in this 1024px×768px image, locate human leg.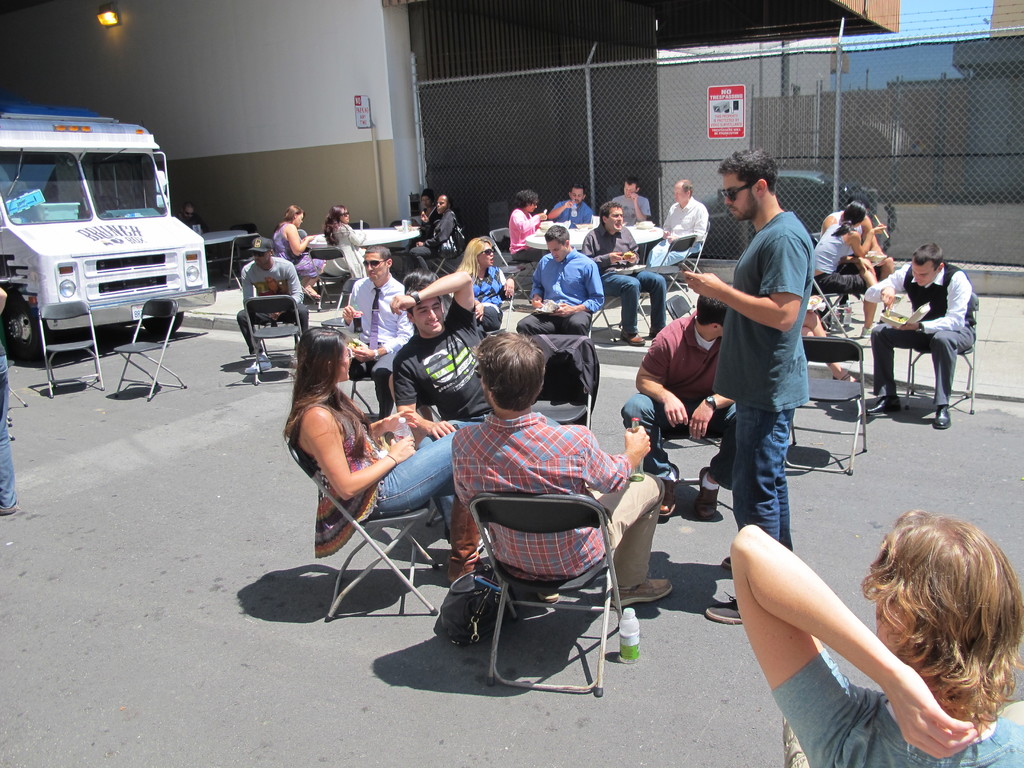
Bounding box: [279, 302, 310, 364].
